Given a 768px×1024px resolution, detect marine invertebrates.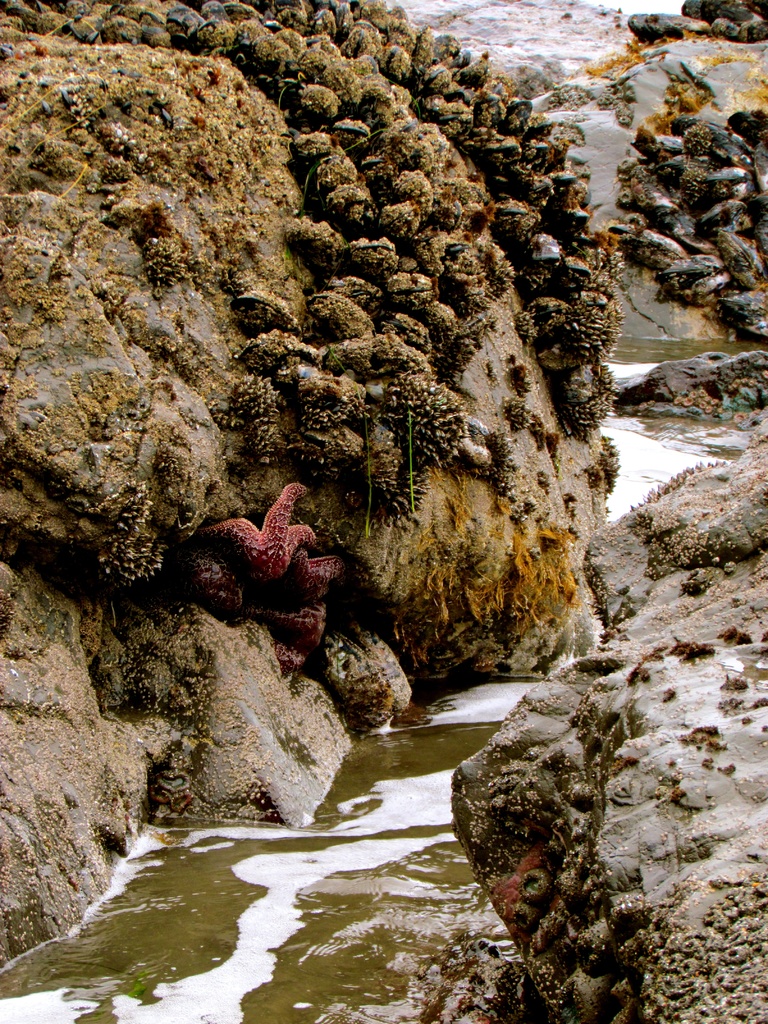
(386,261,438,305).
